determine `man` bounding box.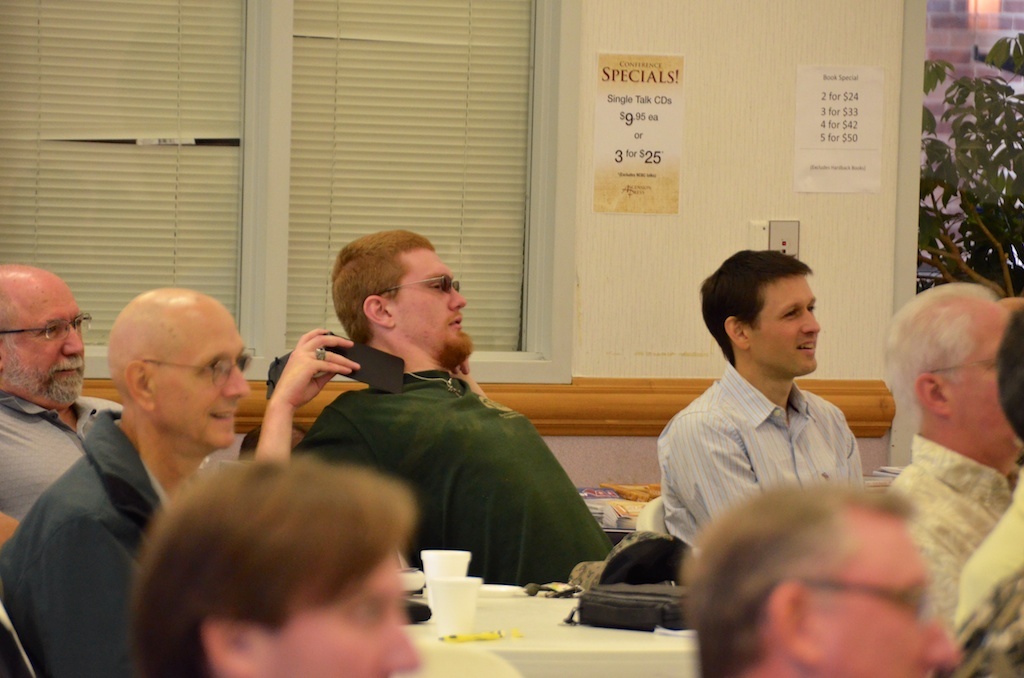
Determined: (0,262,122,541).
